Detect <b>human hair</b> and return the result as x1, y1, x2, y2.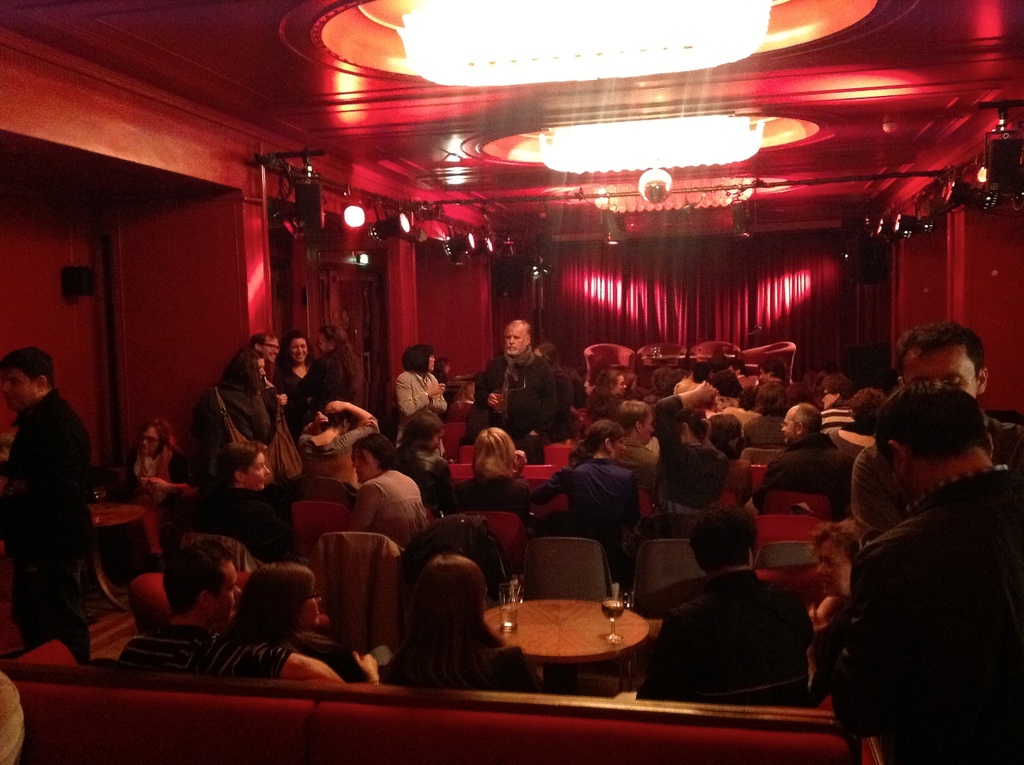
224, 344, 260, 392.
